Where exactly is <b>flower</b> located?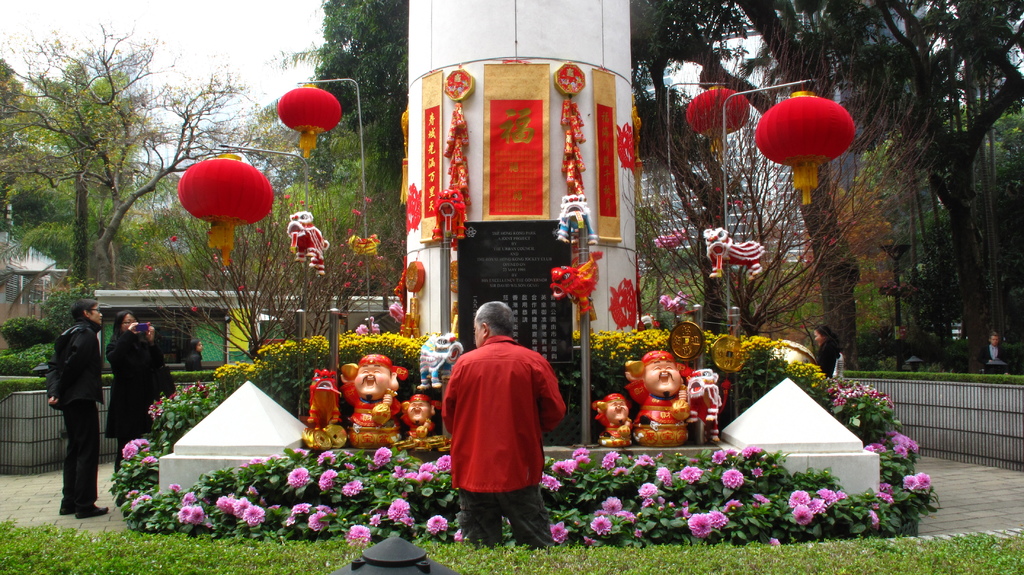
Its bounding box is crop(819, 486, 835, 504).
